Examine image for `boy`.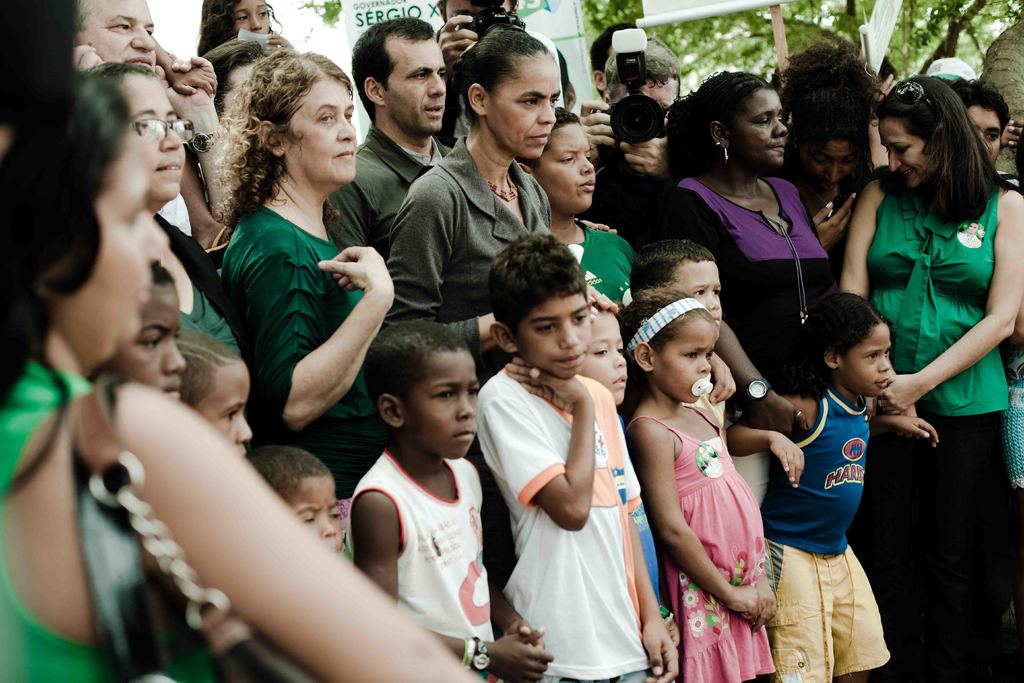
Examination result: [627,235,726,427].
